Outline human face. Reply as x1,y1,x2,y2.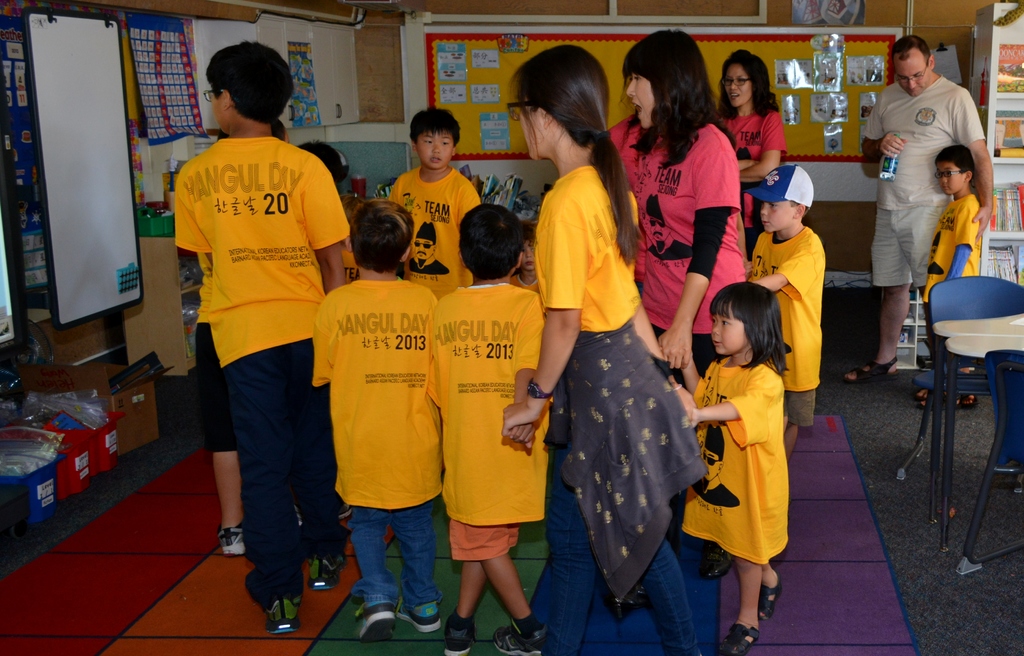
709,309,748,356.
